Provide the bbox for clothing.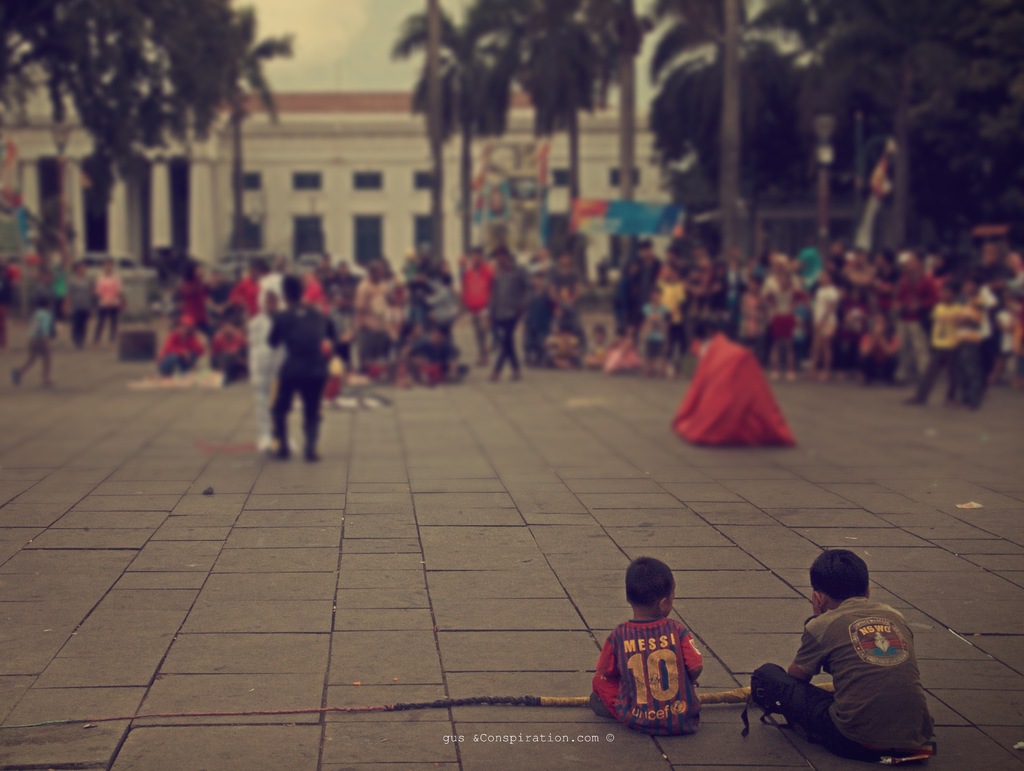
{"left": 19, "top": 300, "right": 50, "bottom": 387}.
